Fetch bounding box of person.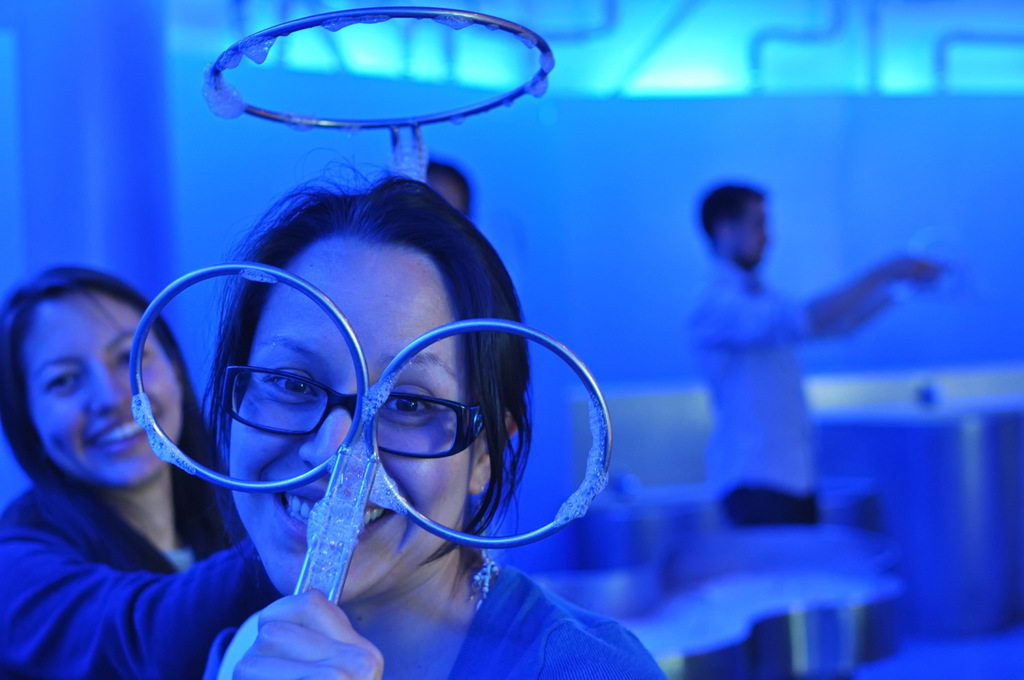
Bbox: {"left": 198, "top": 155, "right": 674, "bottom": 679}.
